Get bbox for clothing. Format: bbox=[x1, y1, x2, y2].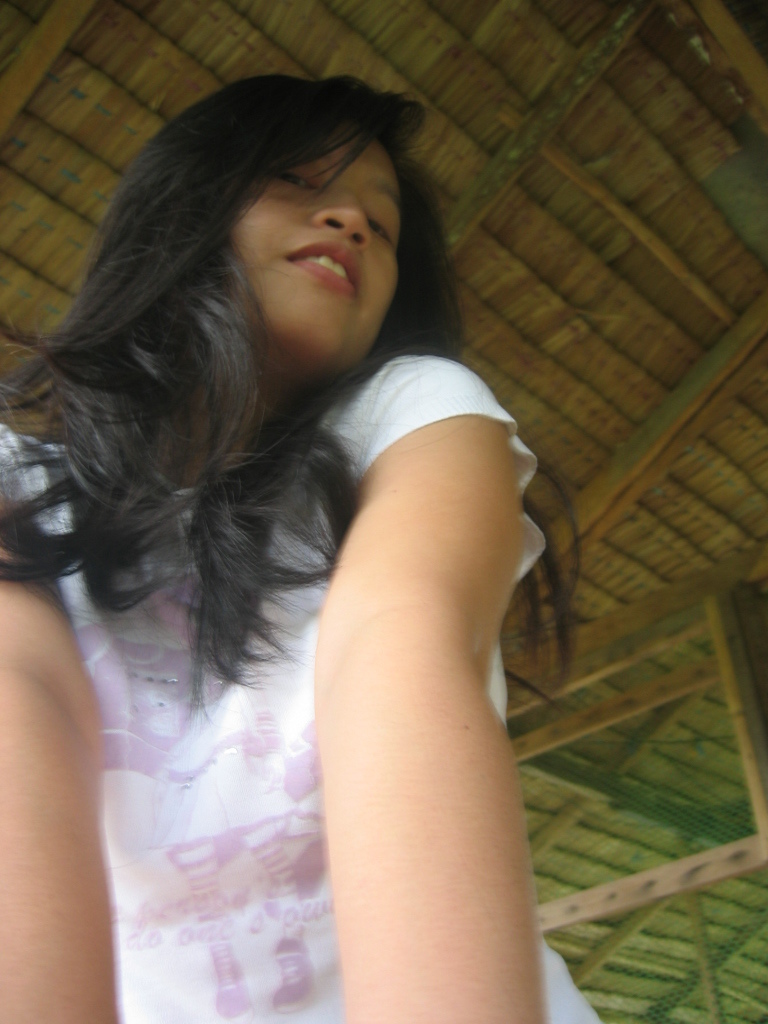
bbox=[94, 200, 589, 992].
